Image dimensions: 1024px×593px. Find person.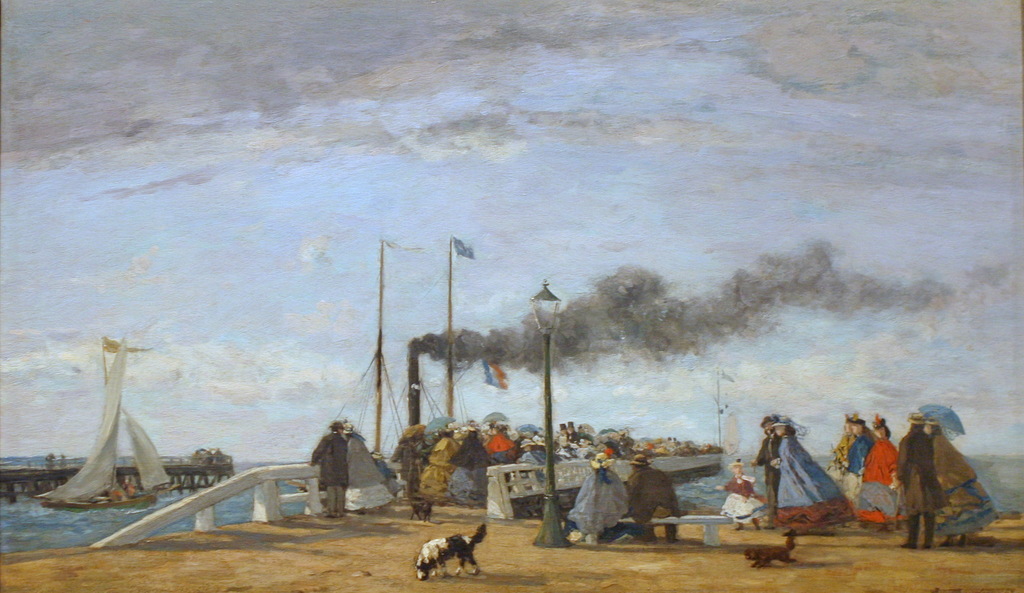
(x1=310, y1=418, x2=349, y2=520).
